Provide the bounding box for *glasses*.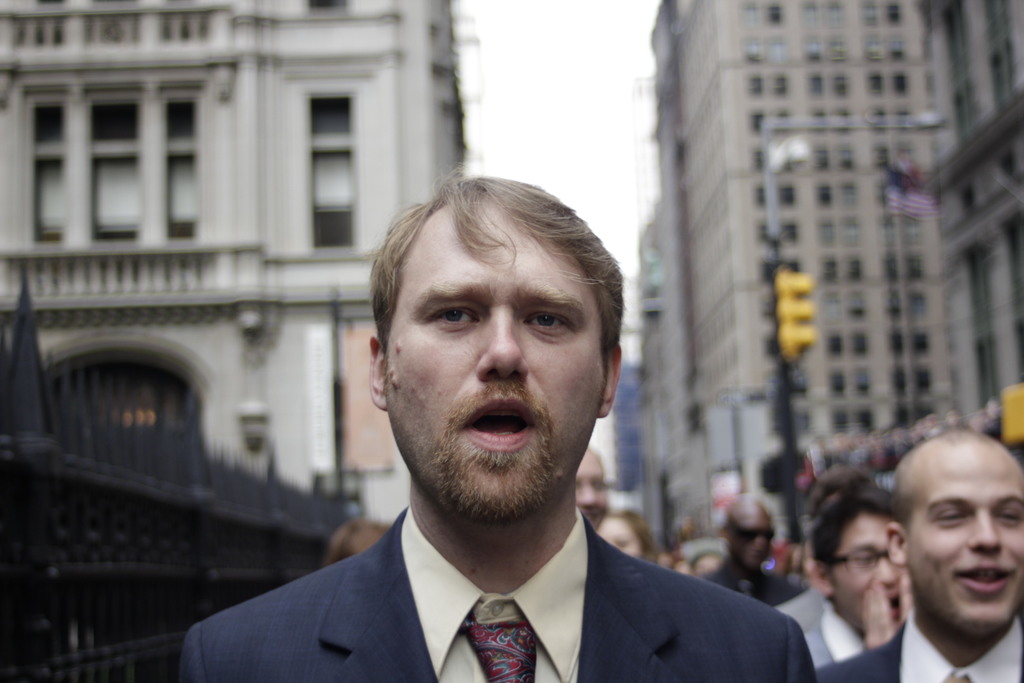
[571, 474, 608, 489].
